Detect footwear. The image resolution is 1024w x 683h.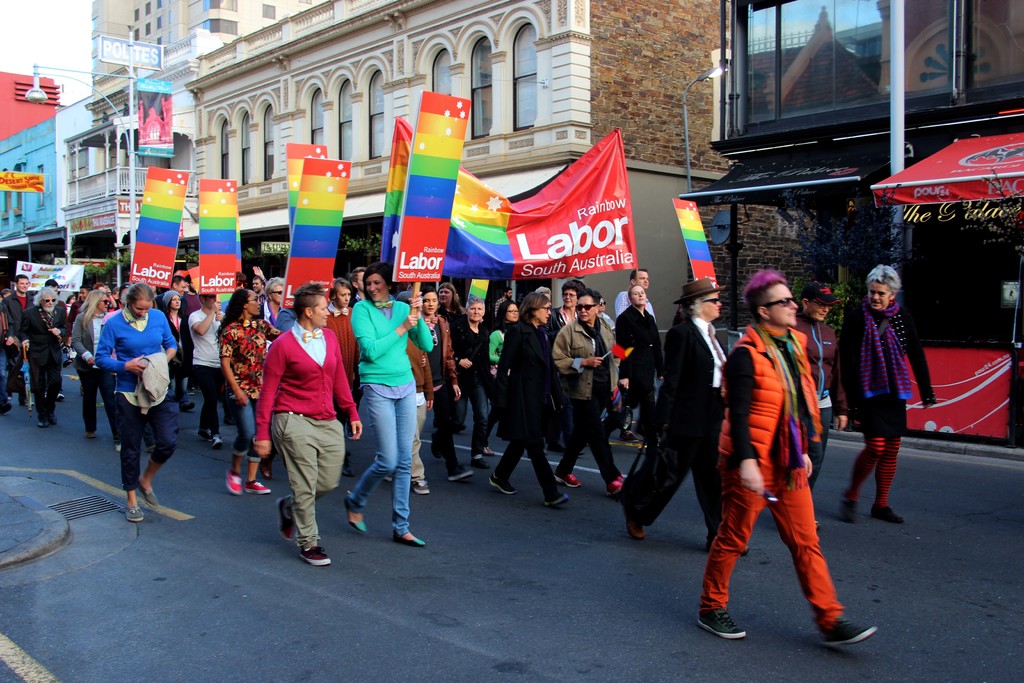
l=410, t=470, r=429, b=499.
